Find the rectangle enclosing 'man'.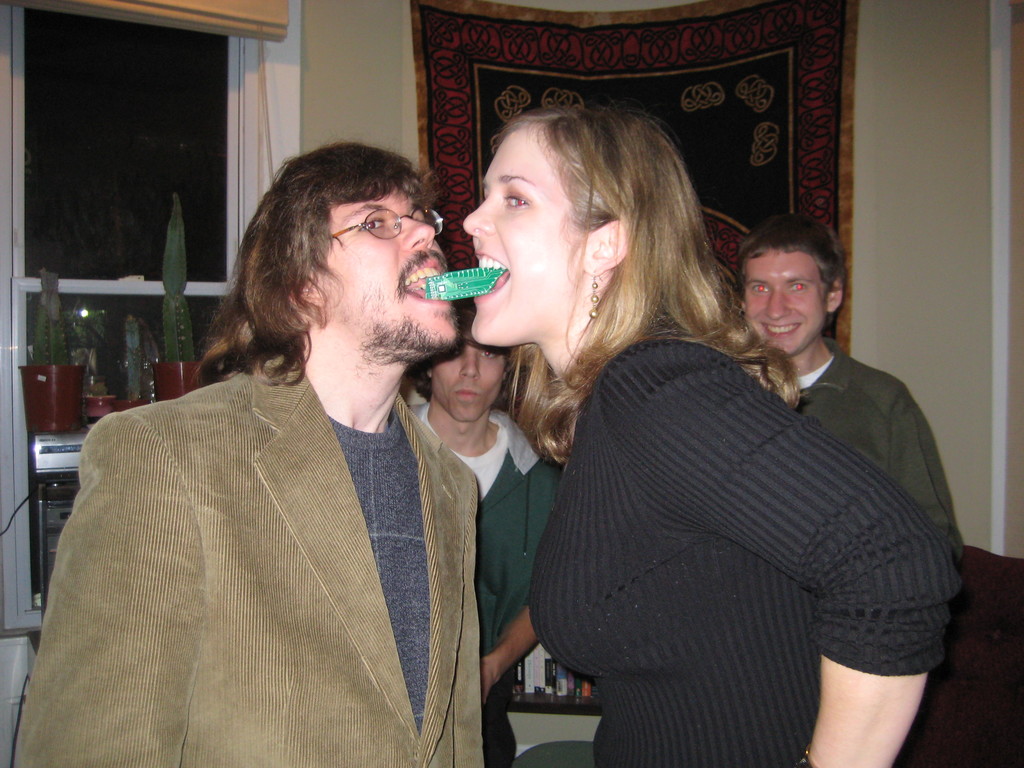
region(743, 207, 965, 572).
